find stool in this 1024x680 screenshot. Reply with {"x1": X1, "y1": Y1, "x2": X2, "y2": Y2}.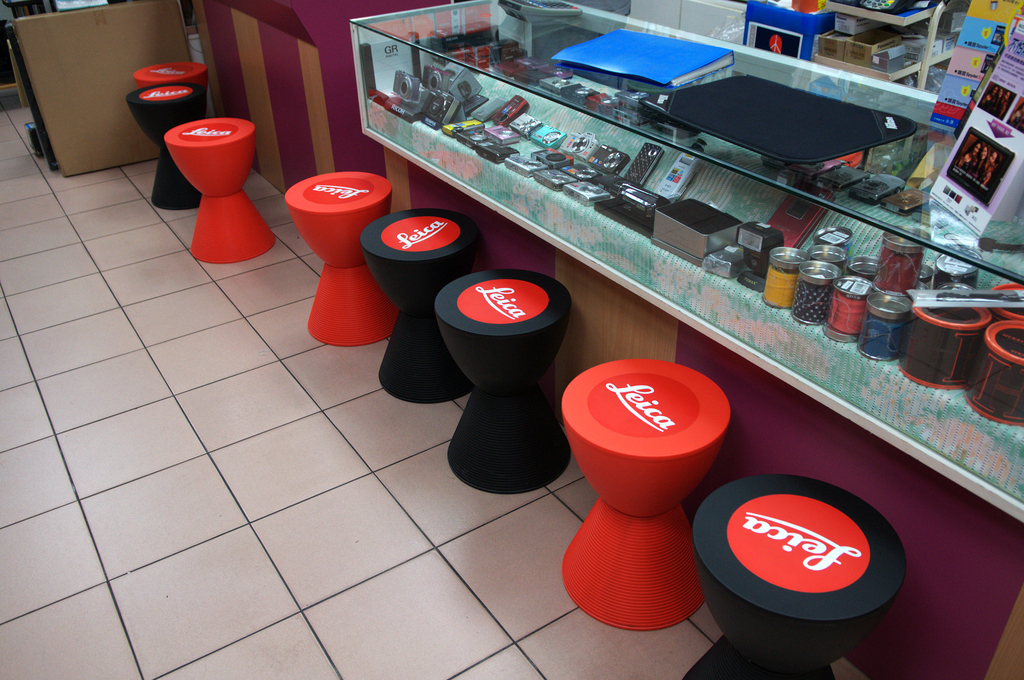
{"x1": 161, "y1": 114, "x2": 273, "y2": 264}.
